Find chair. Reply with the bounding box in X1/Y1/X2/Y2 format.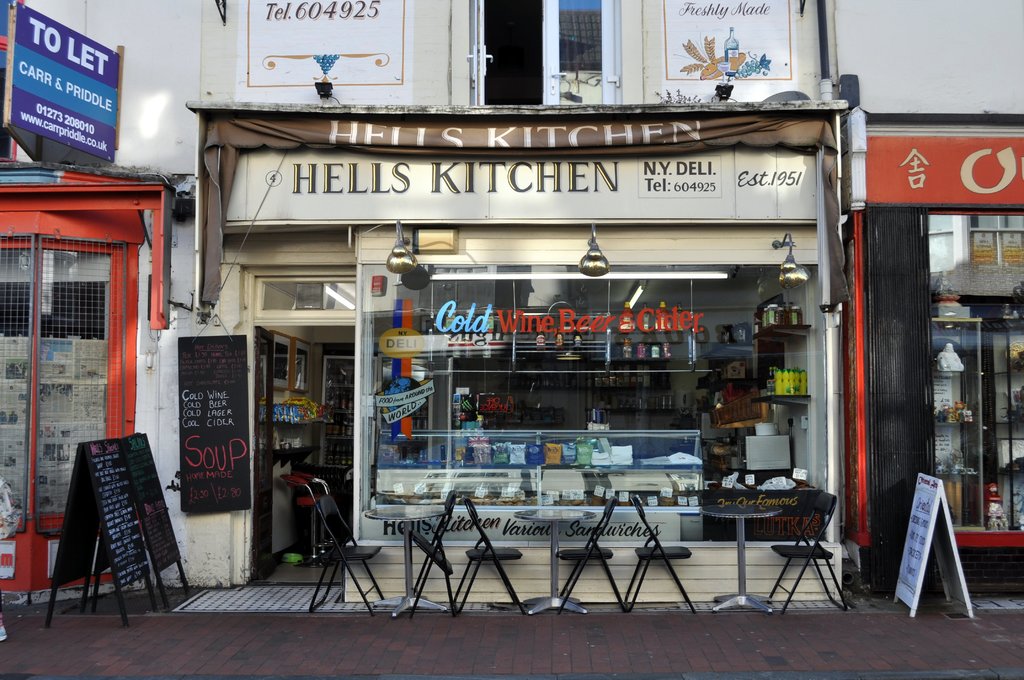
449/498/521/619.
